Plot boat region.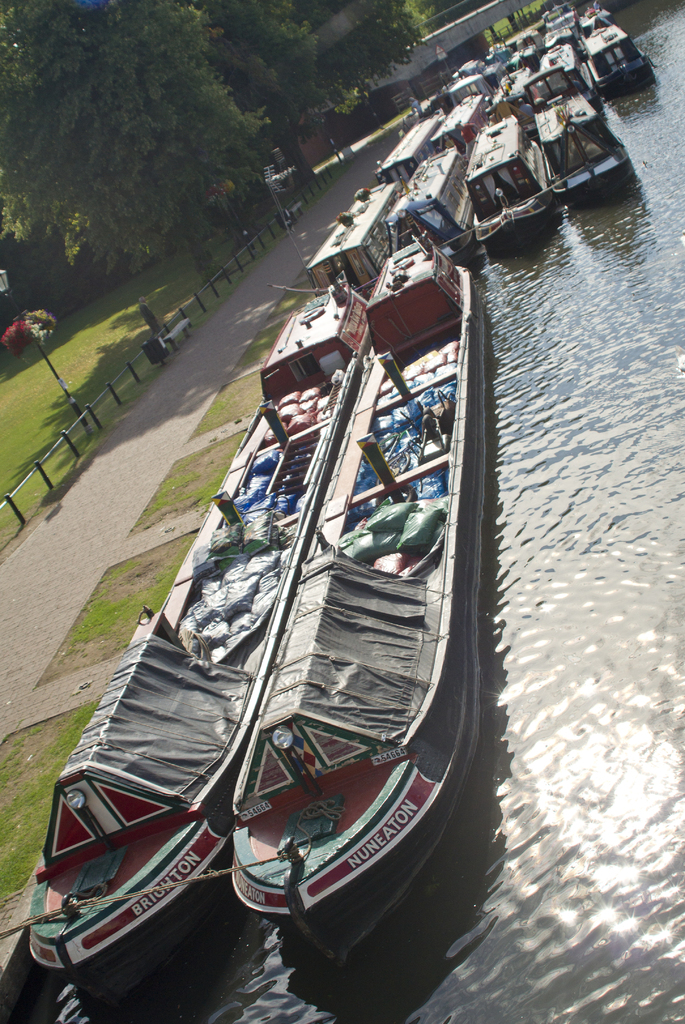
Plotted at left=213, top=214, right=481, bottom=962.
